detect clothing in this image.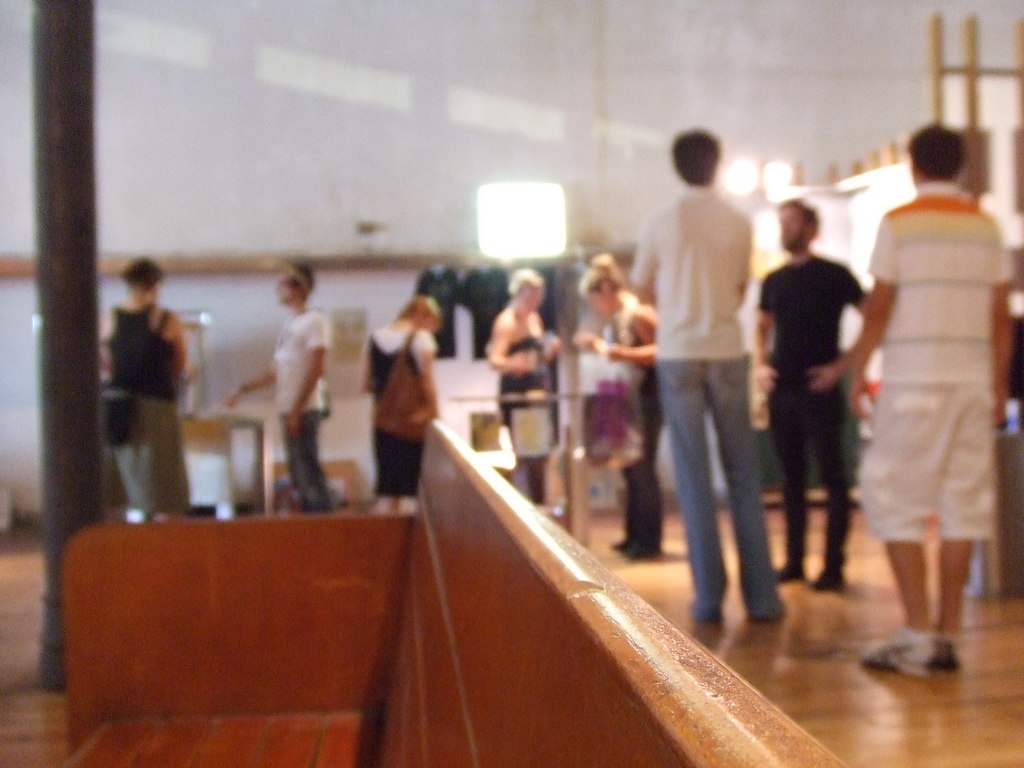
Detection: (left=759, top=252, right=867, bottom=572).
